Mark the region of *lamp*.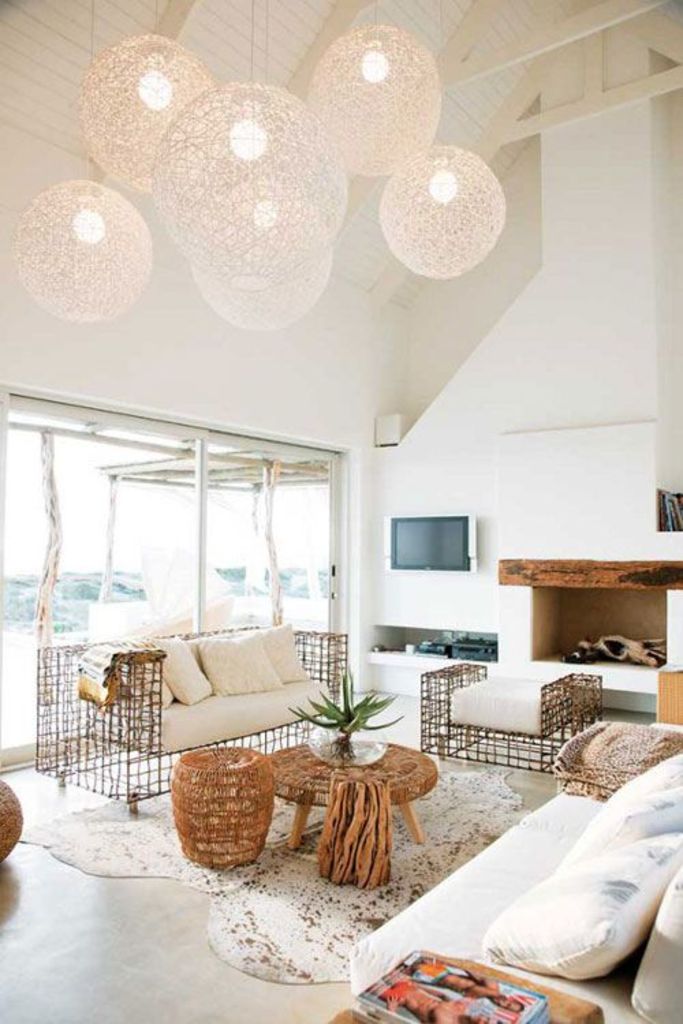
Region: box=[76, 0, 214, 187].
